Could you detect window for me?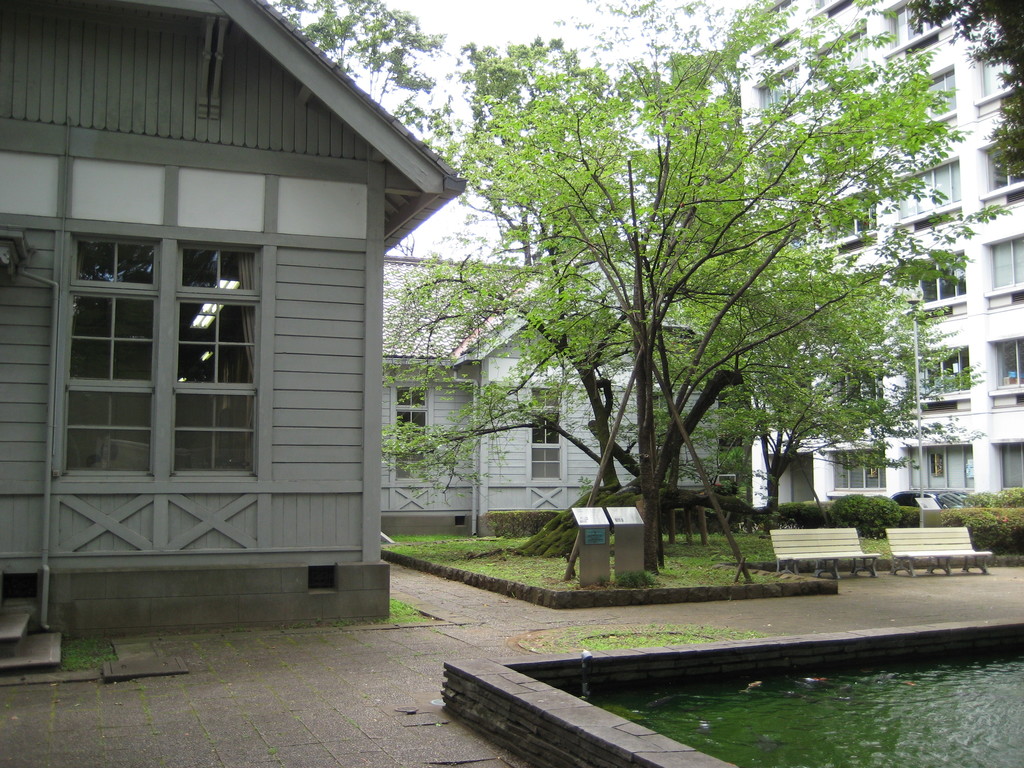
Detection result: <box>911,447,972,491</box>.
